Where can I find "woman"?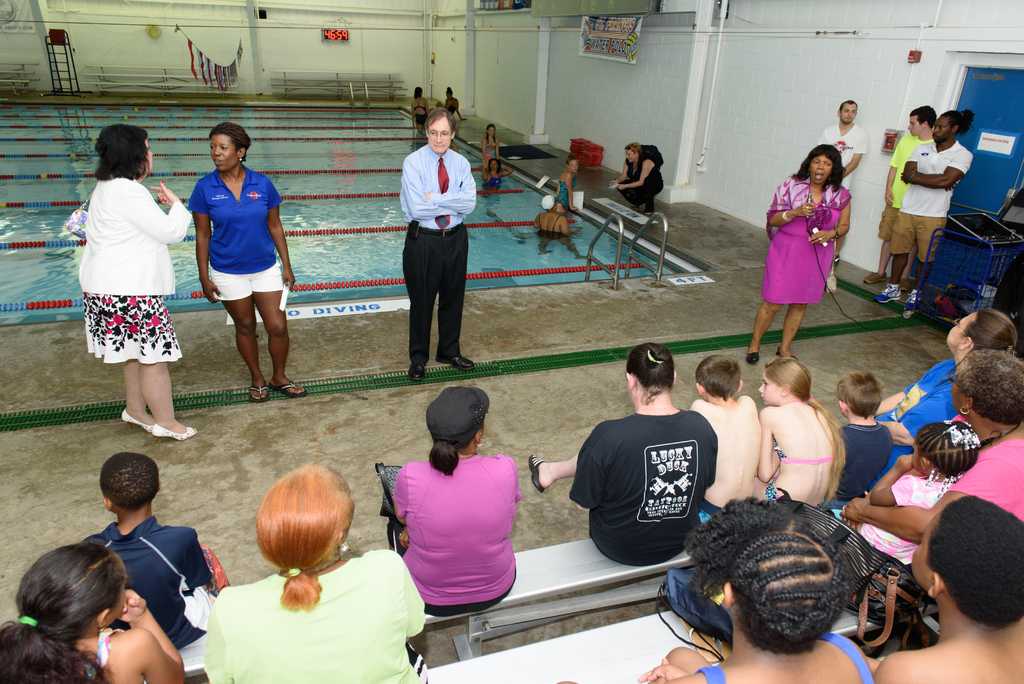
You can find it at BBox(560, 531, 874, 683).
